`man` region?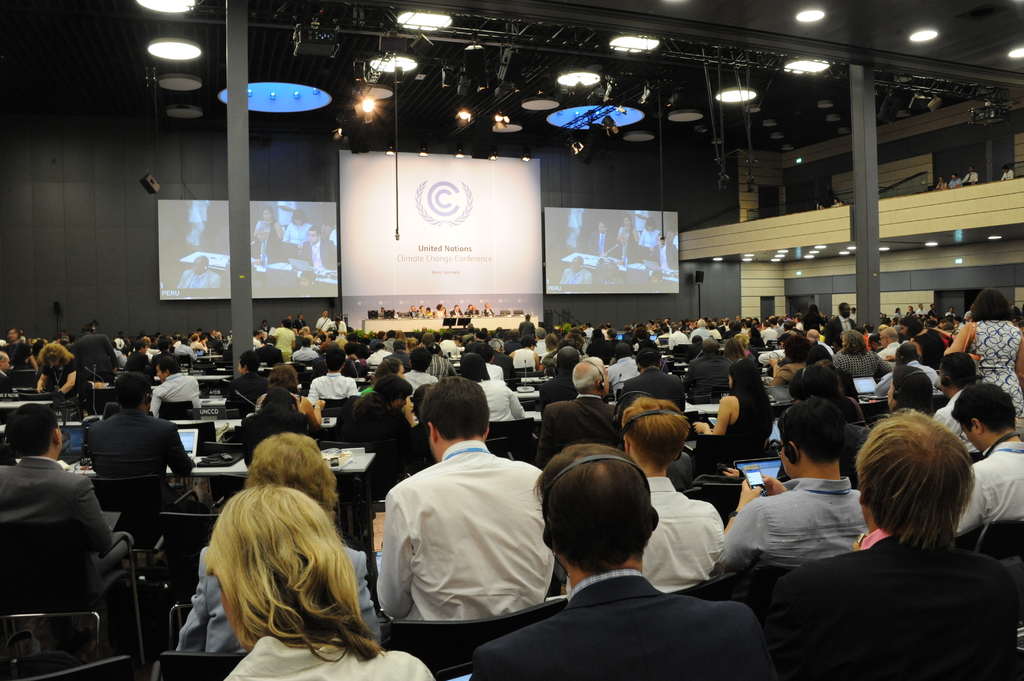
crop(0, 403, 135, 602)
